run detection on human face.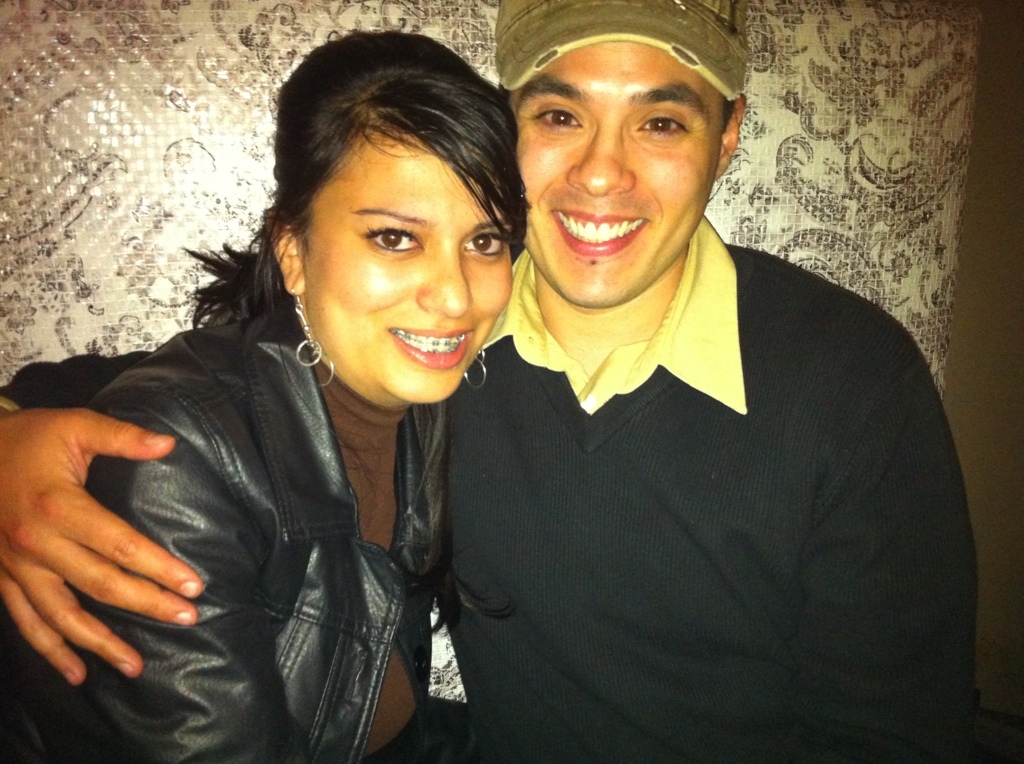
Result: [510, 40, 726, 305].
